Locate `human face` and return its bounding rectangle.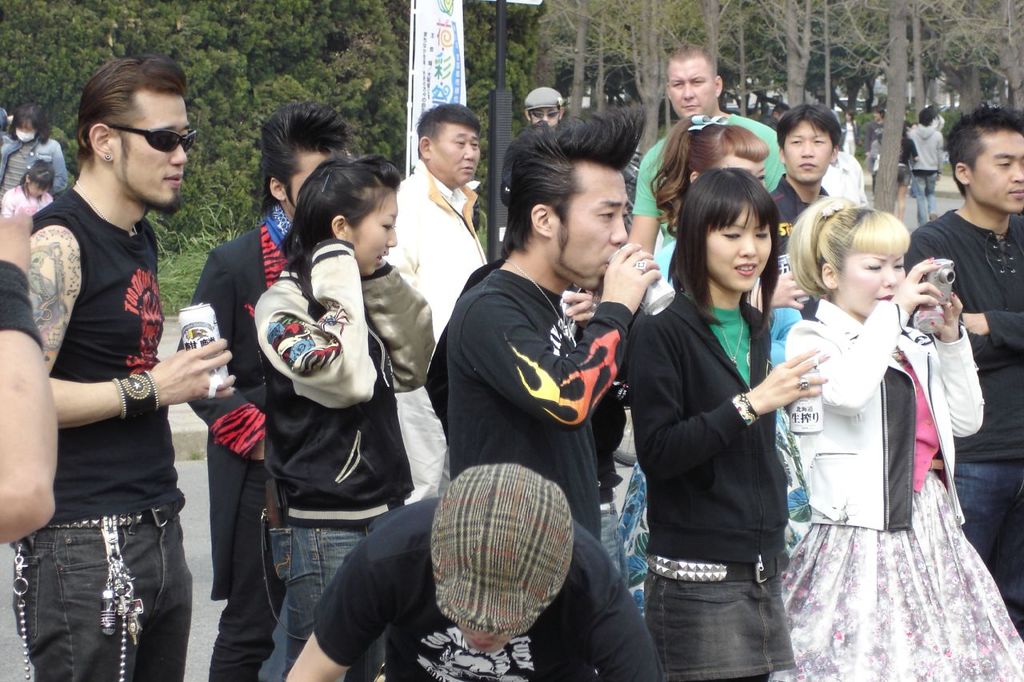
118, 97, 187, 214.
